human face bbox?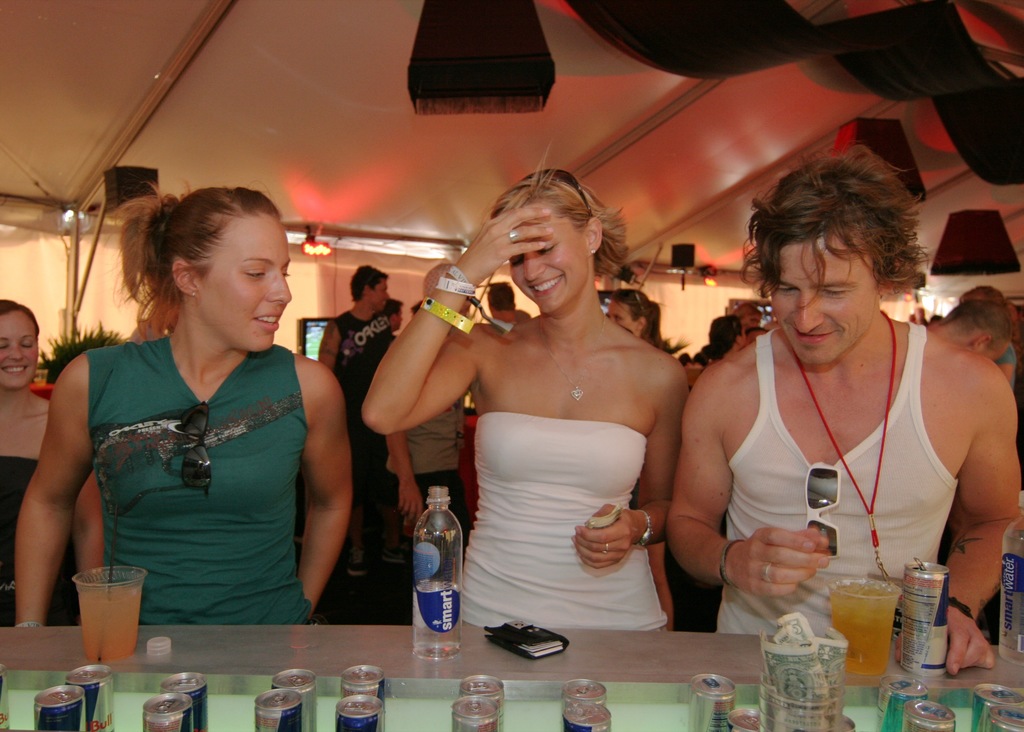
[left=502, top=215, right=585, bottom=317]
